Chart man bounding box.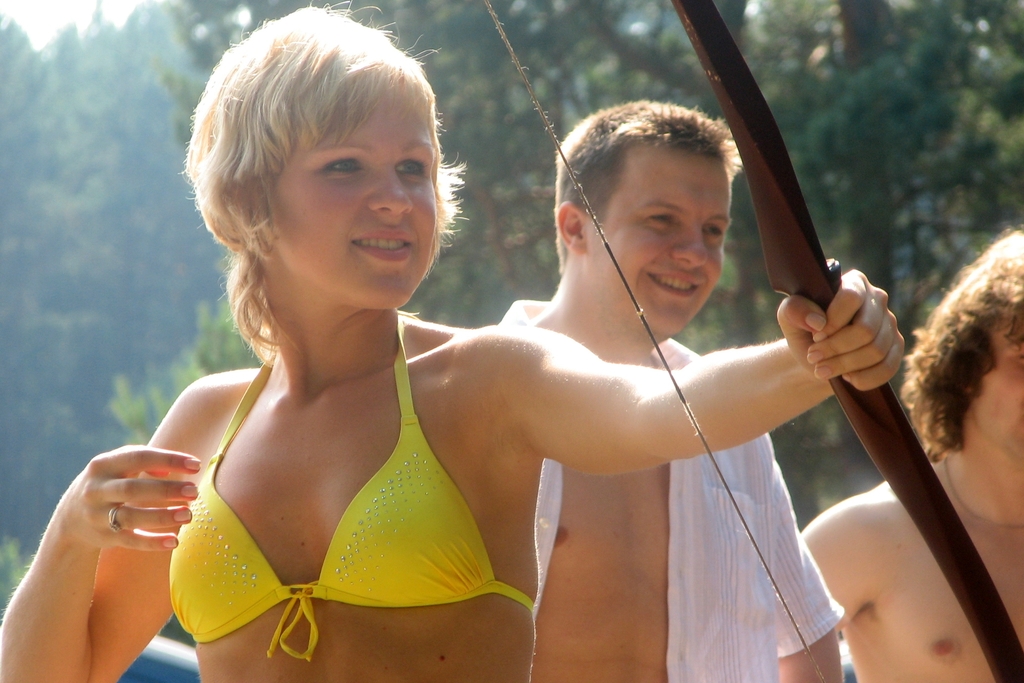
Charted: [x1=795, y1=228, x2=1023, y2=682].
